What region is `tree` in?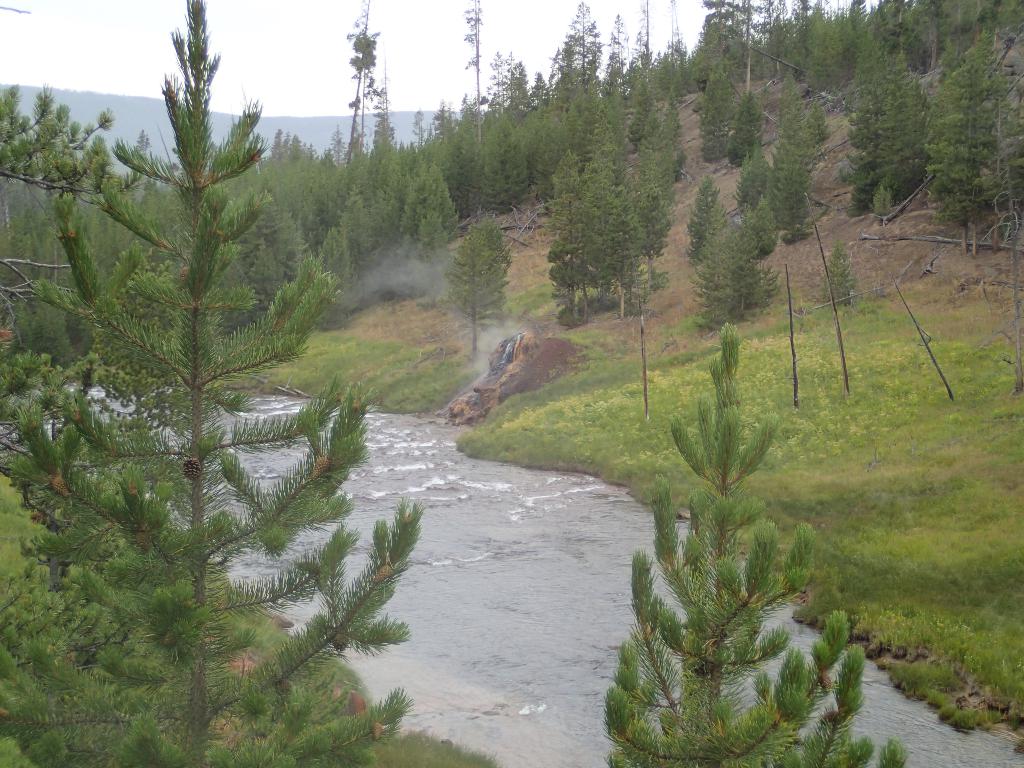
[604, 315, 909, 767].
